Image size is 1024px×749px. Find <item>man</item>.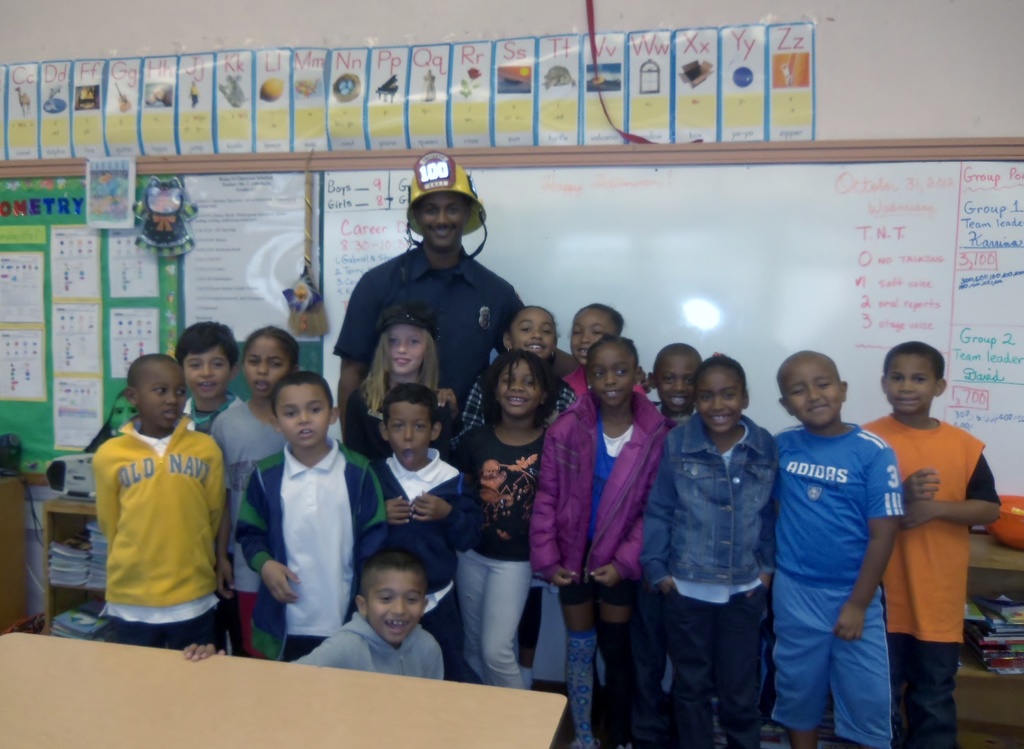
<box>330,147,537,477</box>.
